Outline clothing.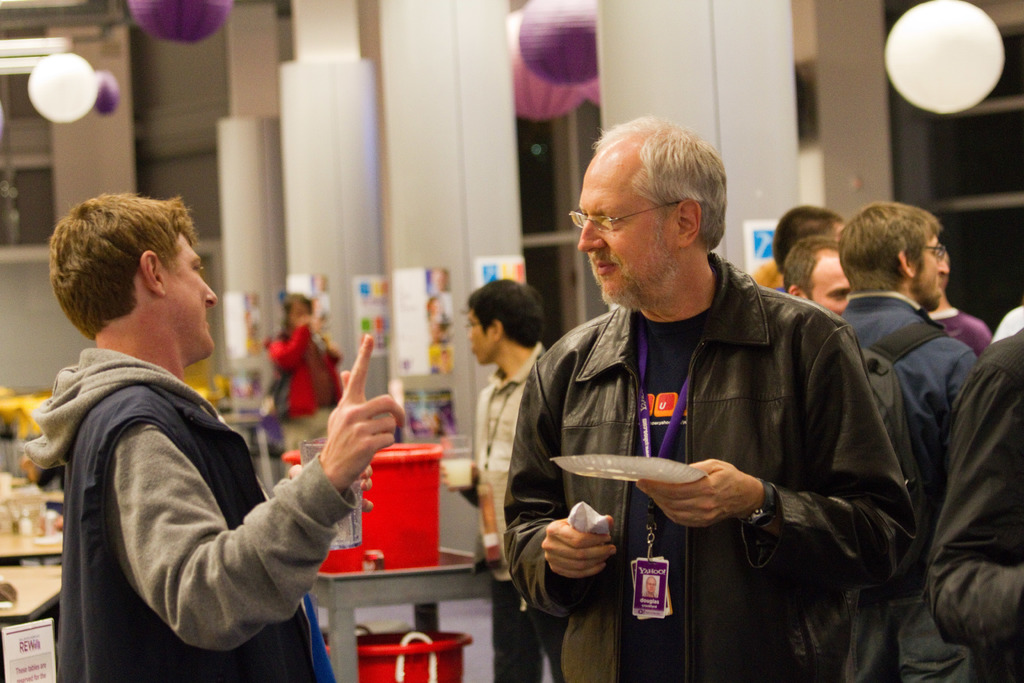
Outline: <region>750, 261, 789, 297</region>.
